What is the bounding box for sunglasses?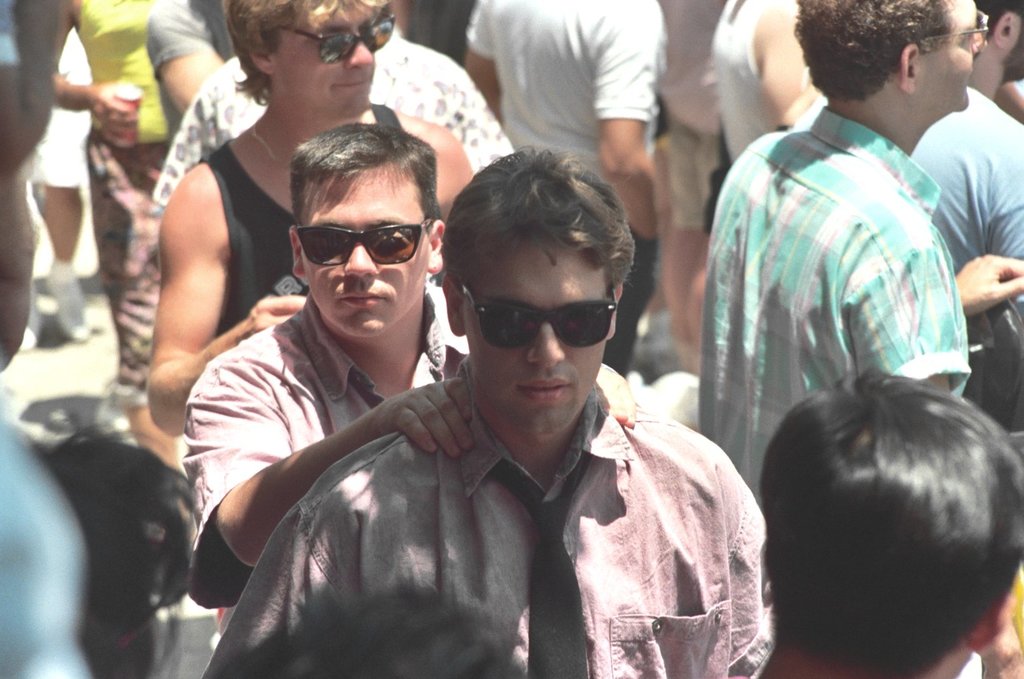
box(274, 10, 395, 66).
